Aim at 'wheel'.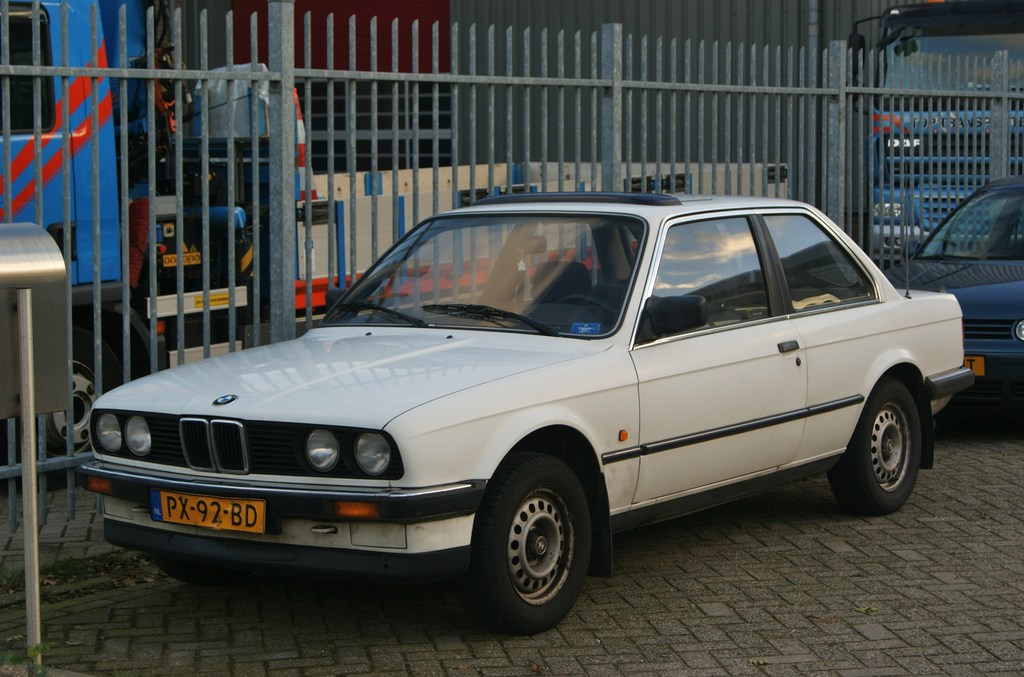
Aimed at (left=150, top=554, right=252, bottom=586).
